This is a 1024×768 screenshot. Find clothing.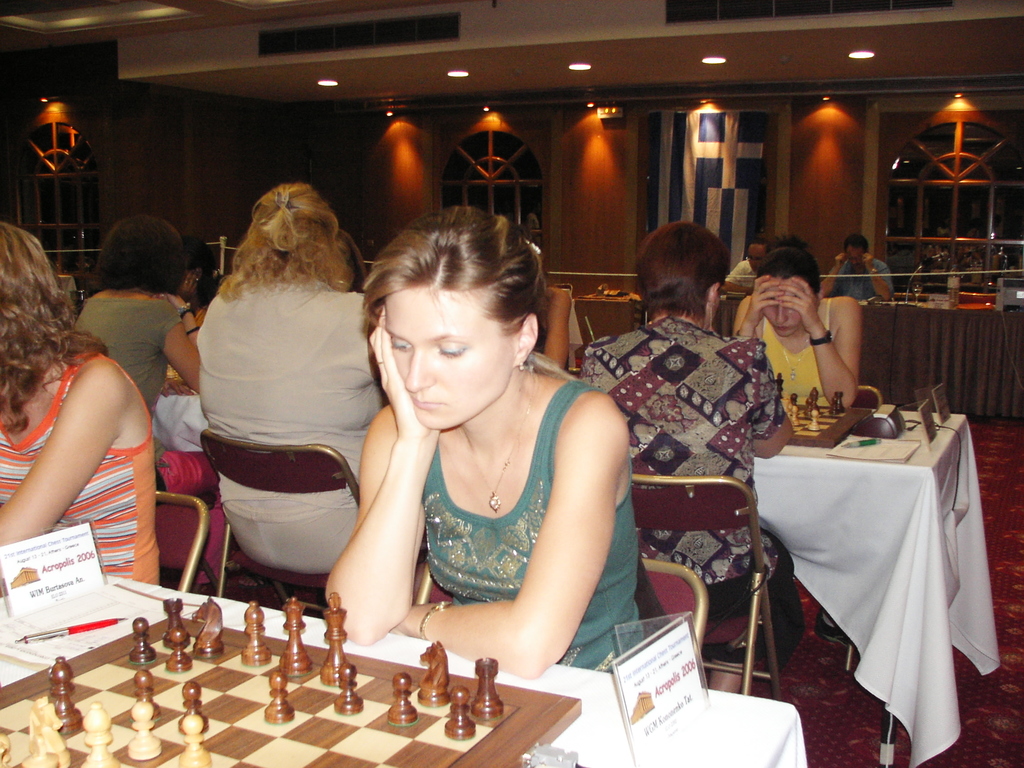
Bounding box: box(0, 344, 165, 587).
